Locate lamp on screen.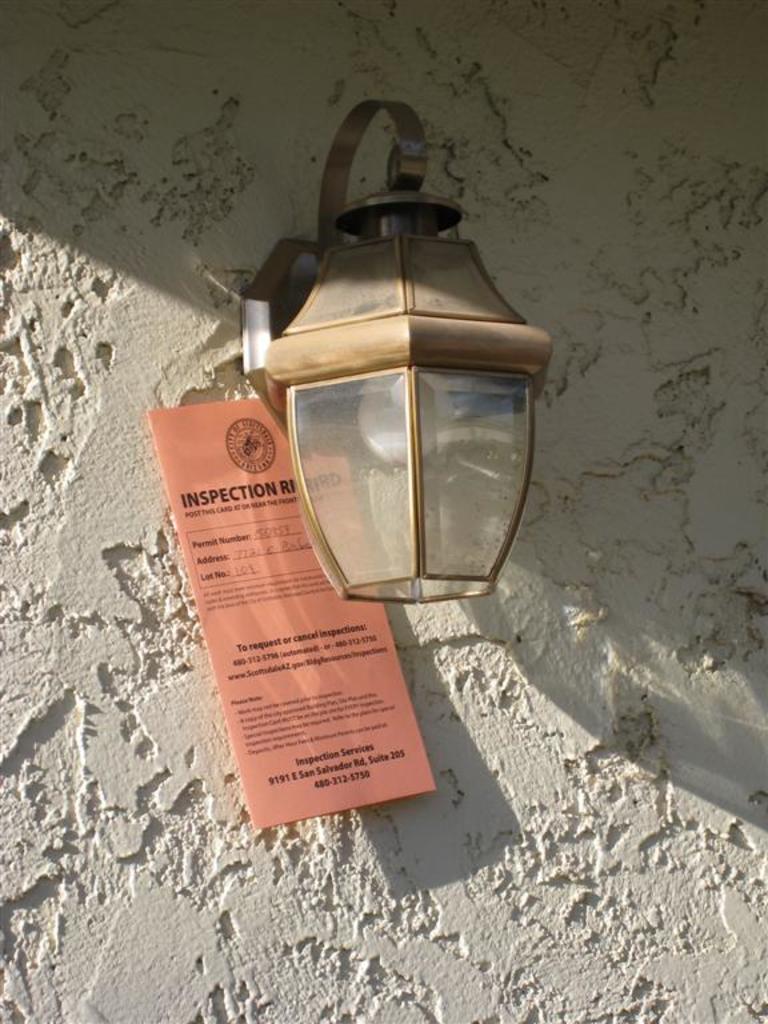
On screen at crop(229, 119, 540, 649).
